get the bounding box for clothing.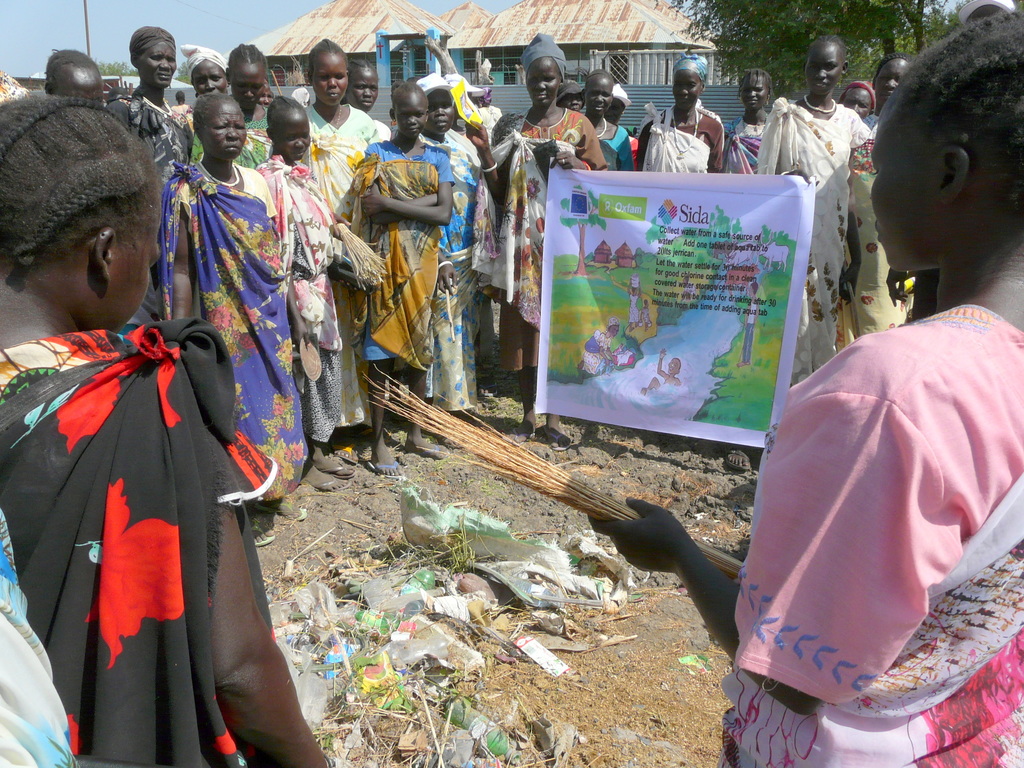
[left=159, top=161, right=309, bottom=502].
